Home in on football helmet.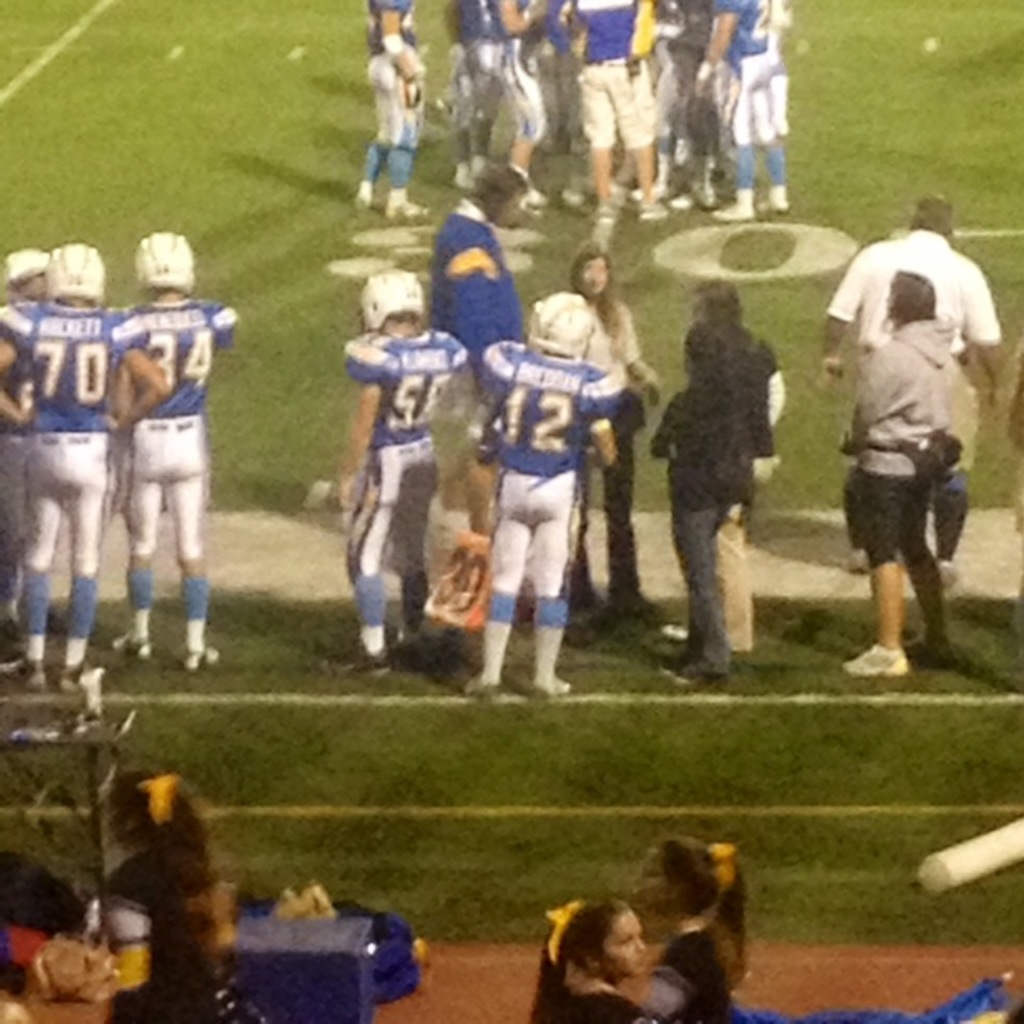
Homed in at Rect(41, 233, 115, 304).
